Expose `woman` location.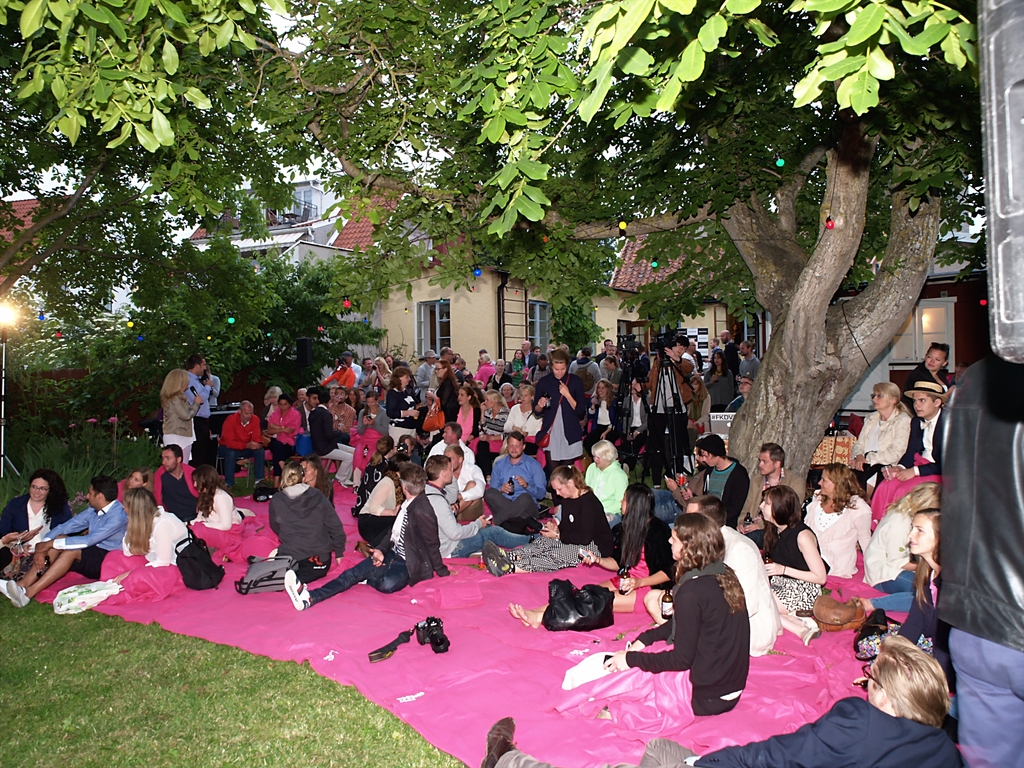
Exposed at (620,375,649,470).
